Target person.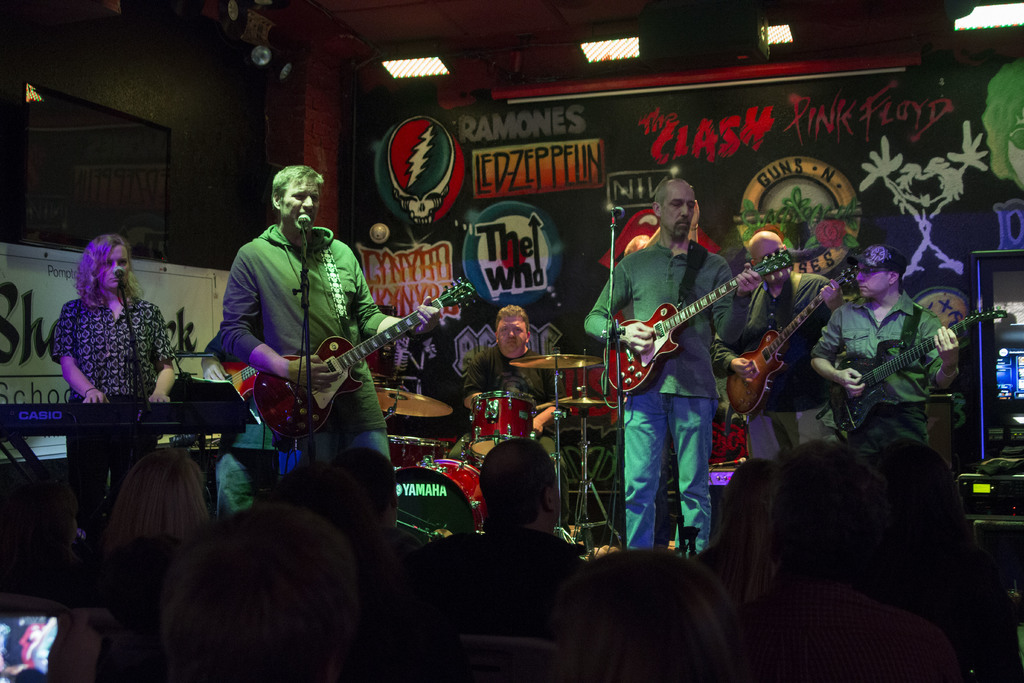
Target region: detection(799, 436, 1023, 641).
